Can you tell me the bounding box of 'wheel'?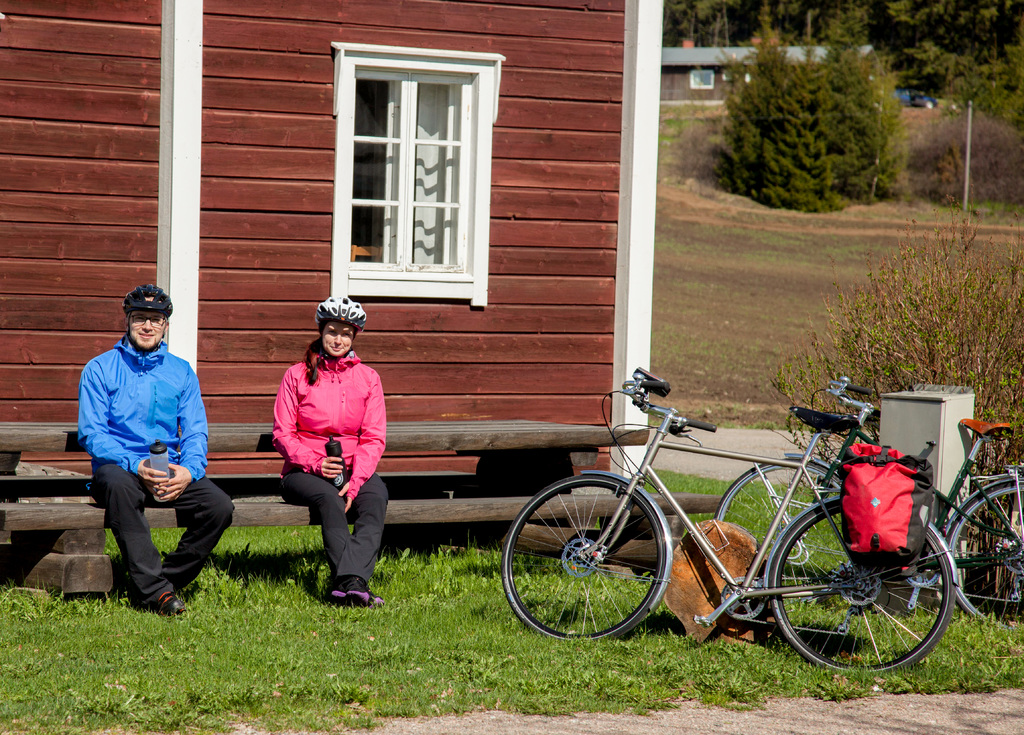
box=[712, 455, 849, 581].
